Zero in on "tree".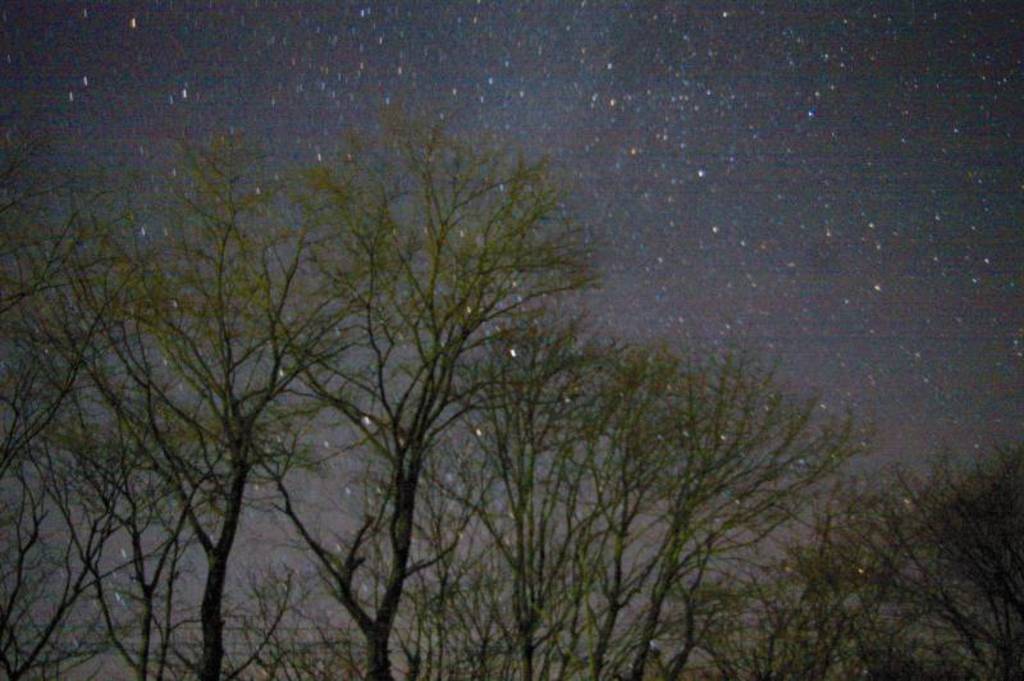
Zeroed in: <bbox>817, 444, 1023, 680</bbox>.
